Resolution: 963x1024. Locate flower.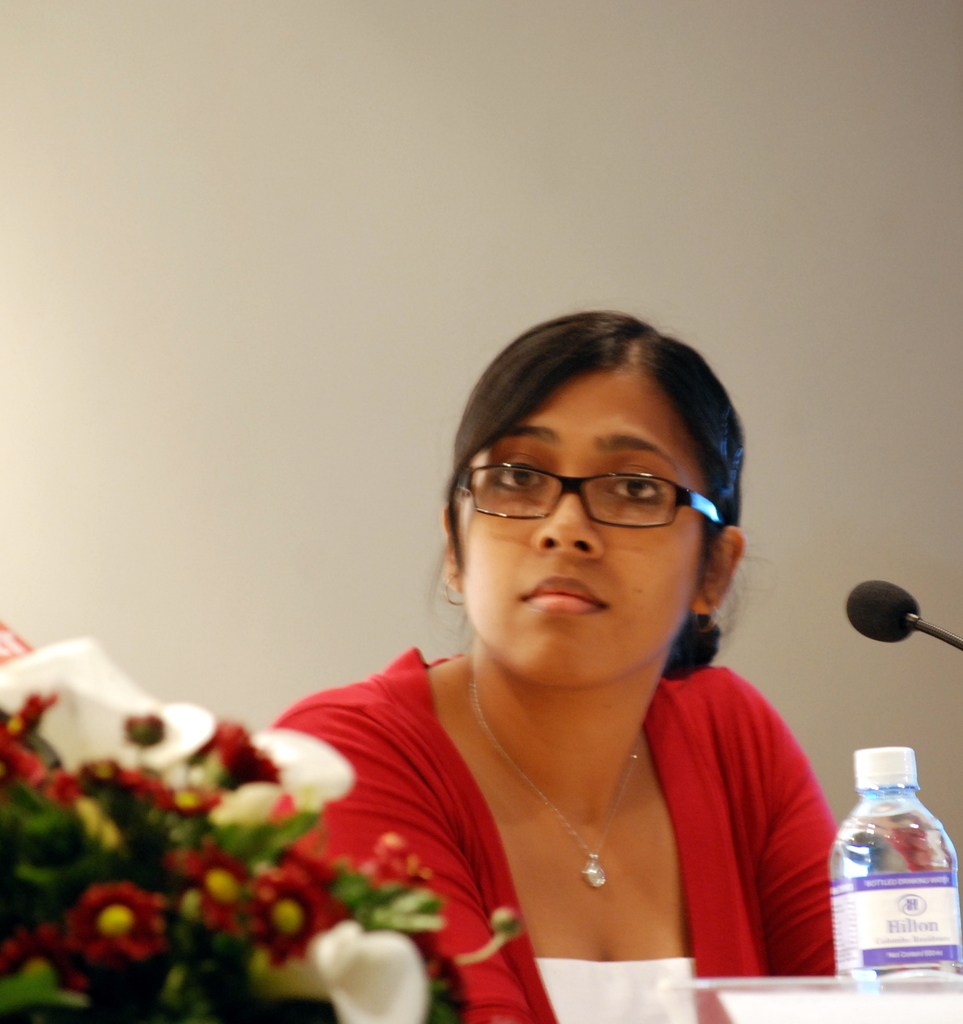
detection(214, 729, 351, 858).
